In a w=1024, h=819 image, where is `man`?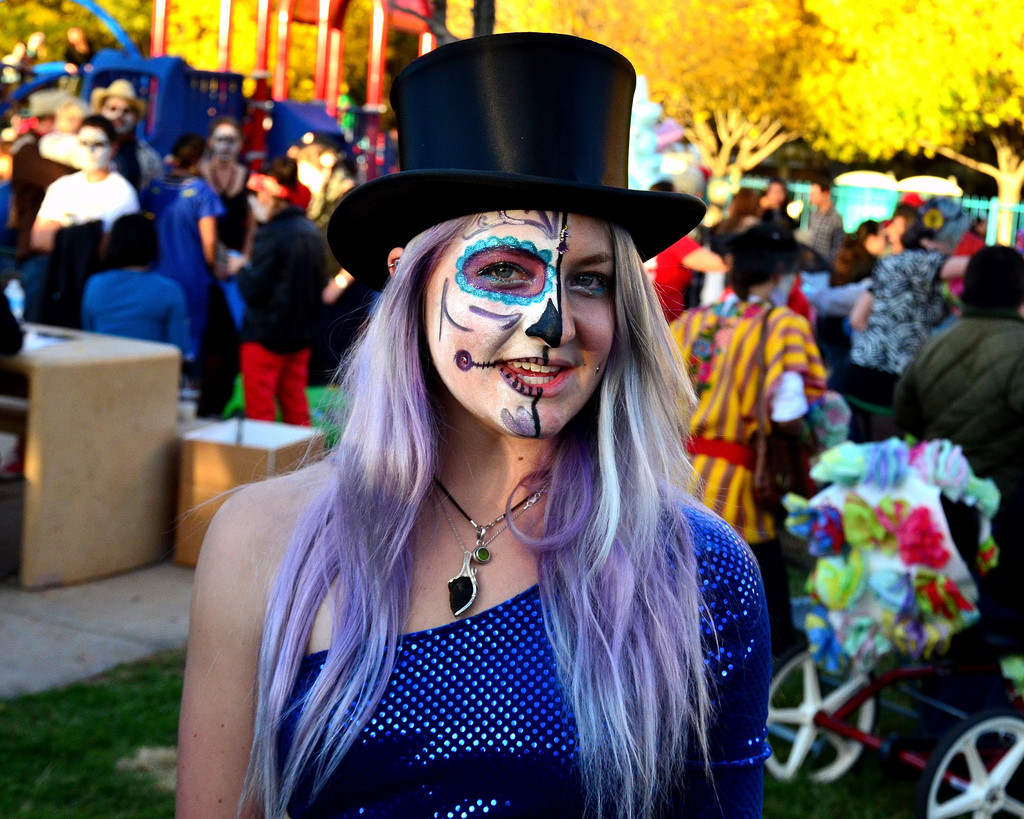
bbox=[227, 161, 329, 426].
